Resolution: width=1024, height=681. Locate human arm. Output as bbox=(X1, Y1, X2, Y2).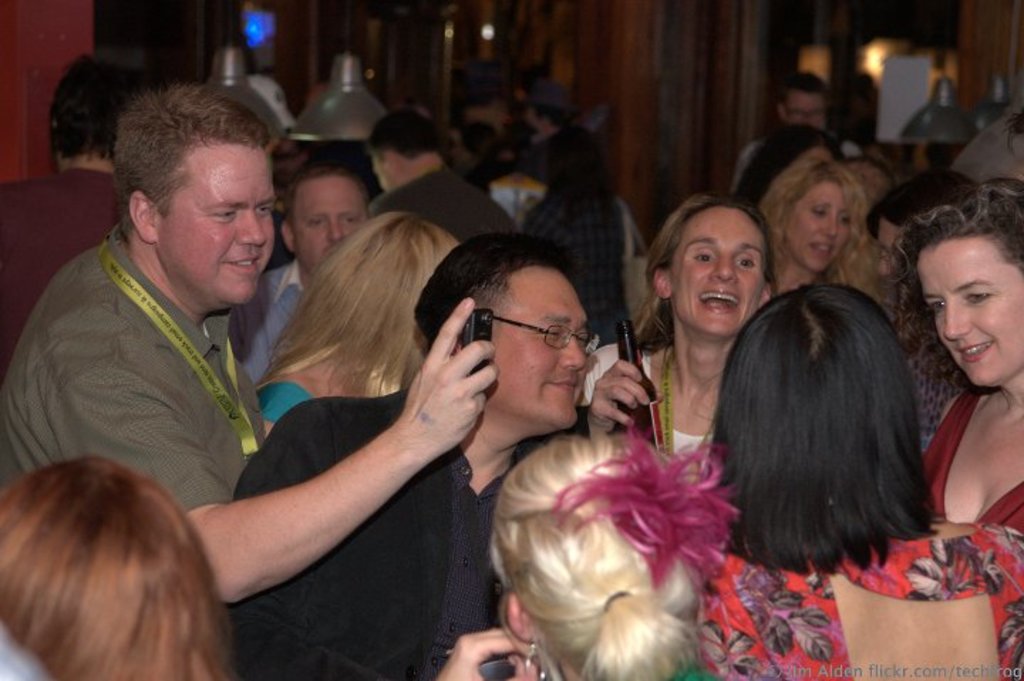
bbox=(181, 294, 498, 606).
